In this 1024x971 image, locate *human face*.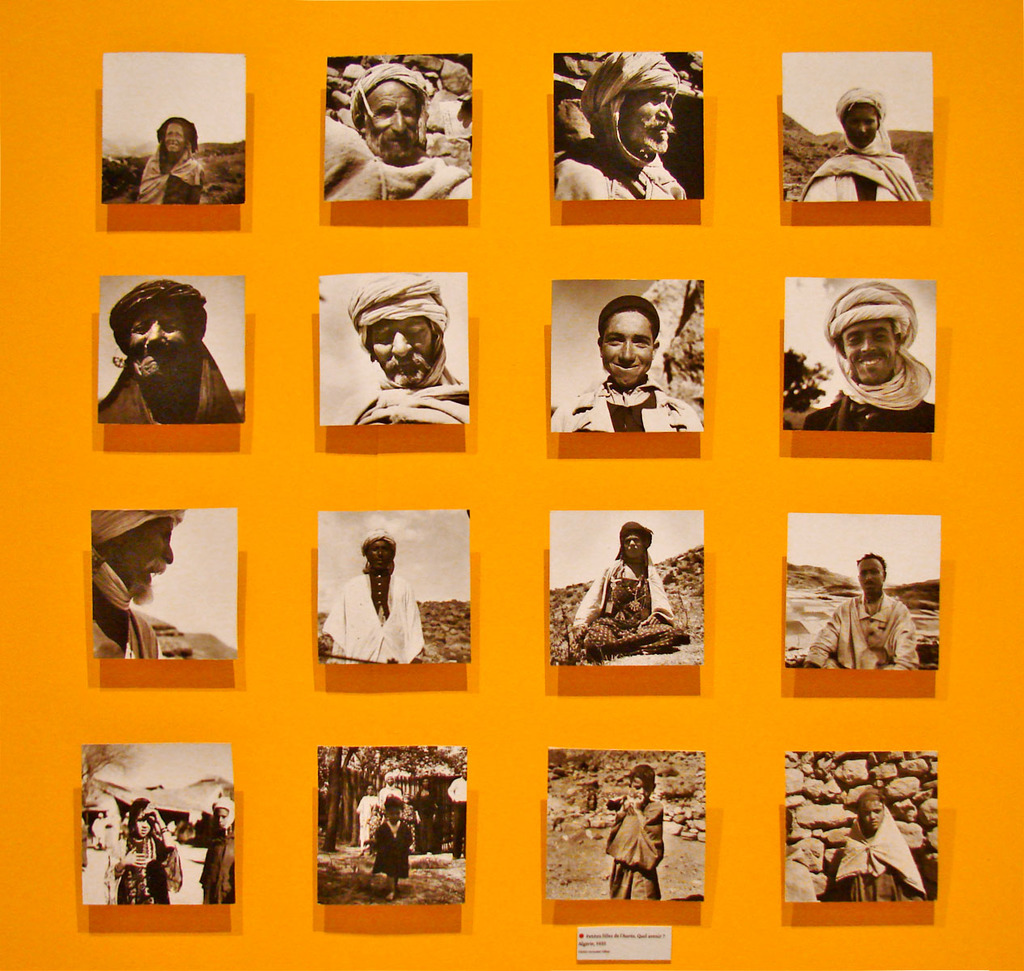
Bounding box: bbox=(363, 82, 417, 157).
